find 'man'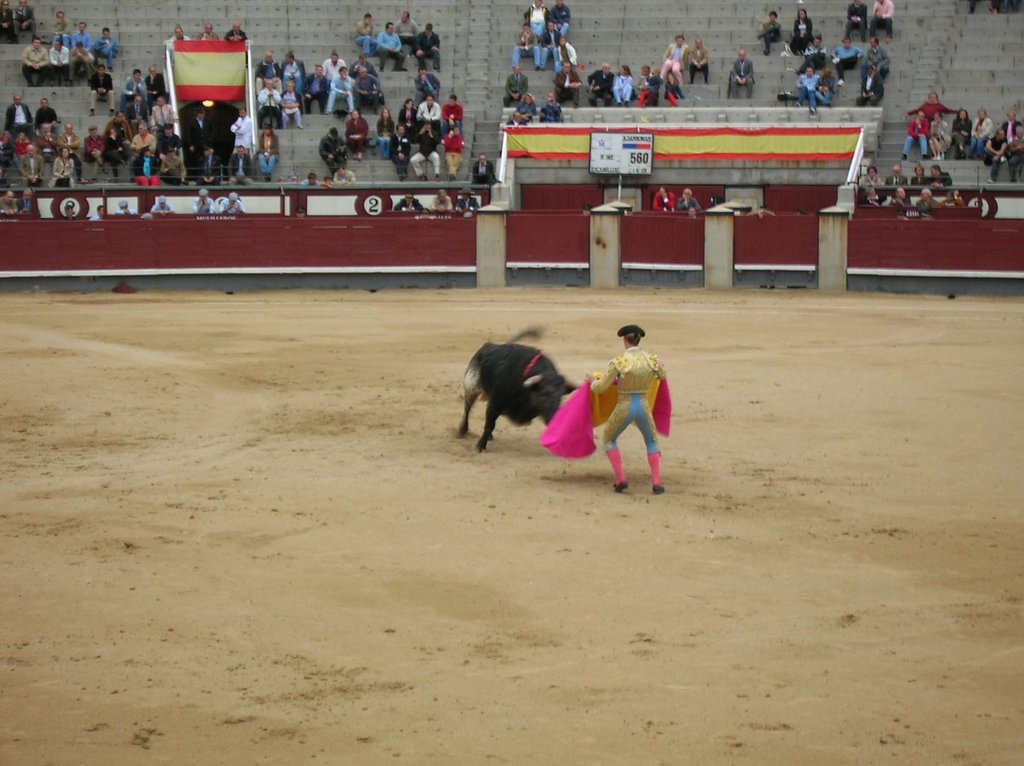
(66, 20, 95, 49)
